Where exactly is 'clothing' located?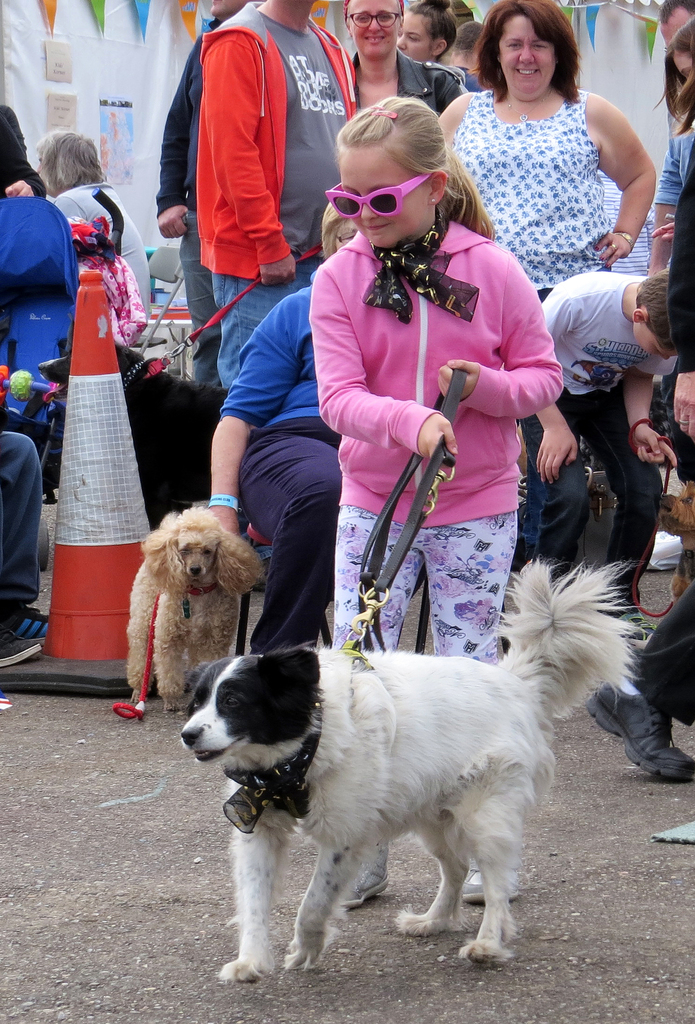
Its bounding box is [0,175,85,396].
